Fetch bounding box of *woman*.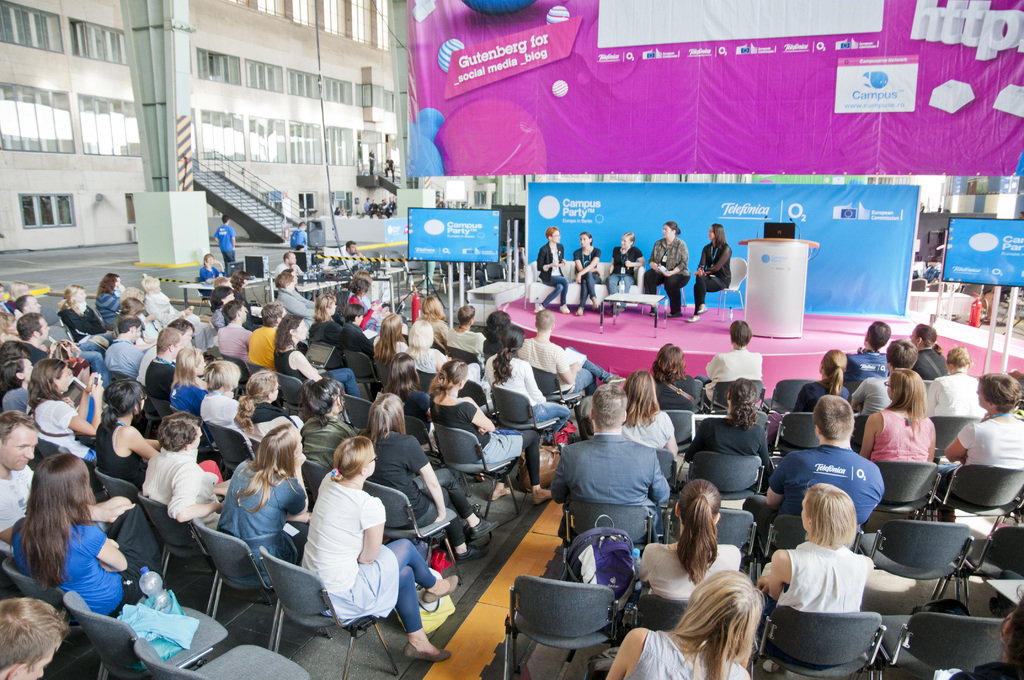
Bbox: [left=141, top=273, right=199, bottom=323].
